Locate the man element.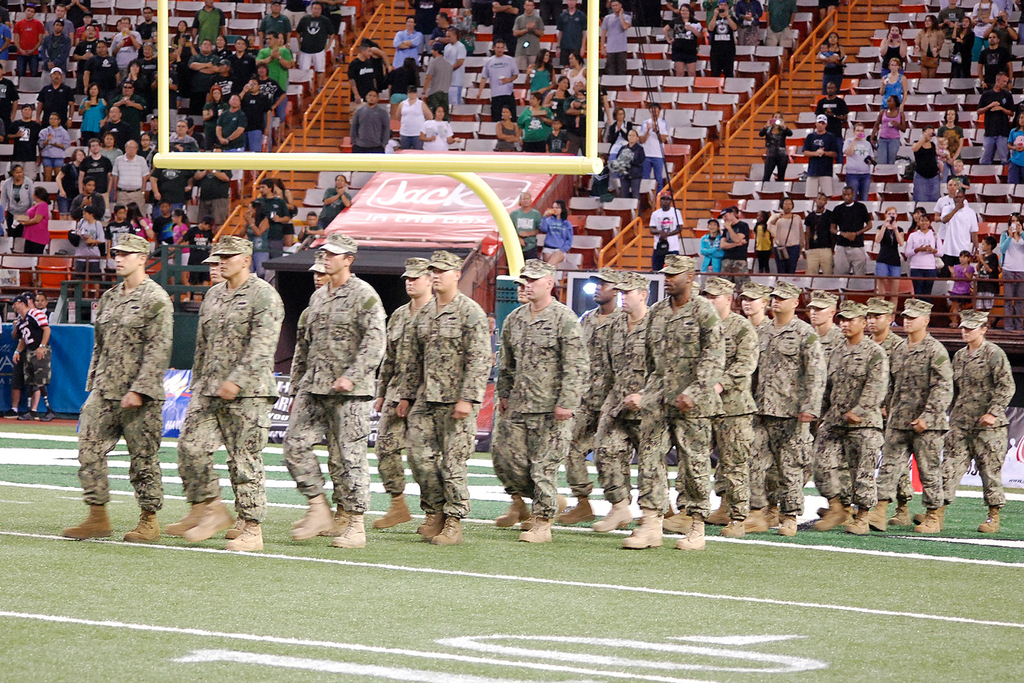
Element bbox: [254,29,292,92].
